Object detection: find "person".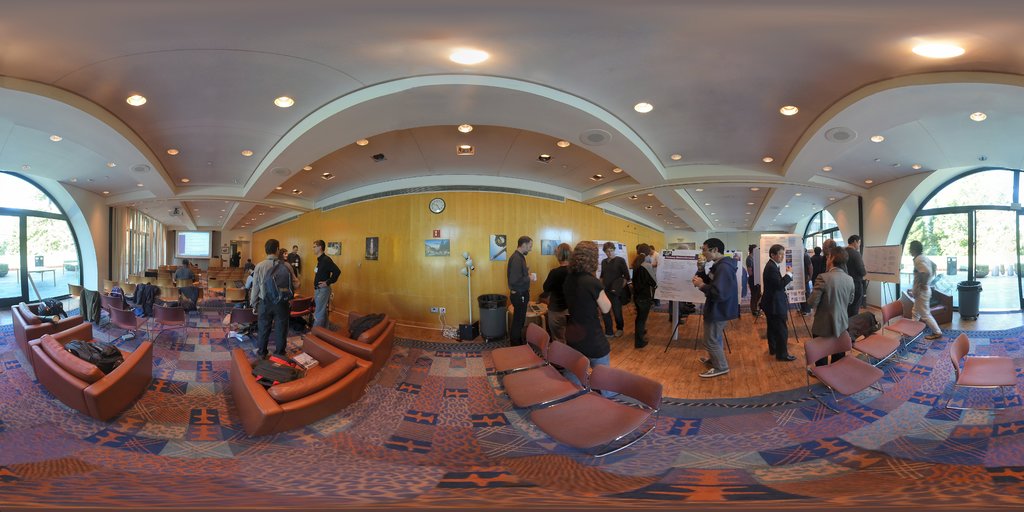
pyautogui.locateOnScreen(278, 250, 294, 271).
